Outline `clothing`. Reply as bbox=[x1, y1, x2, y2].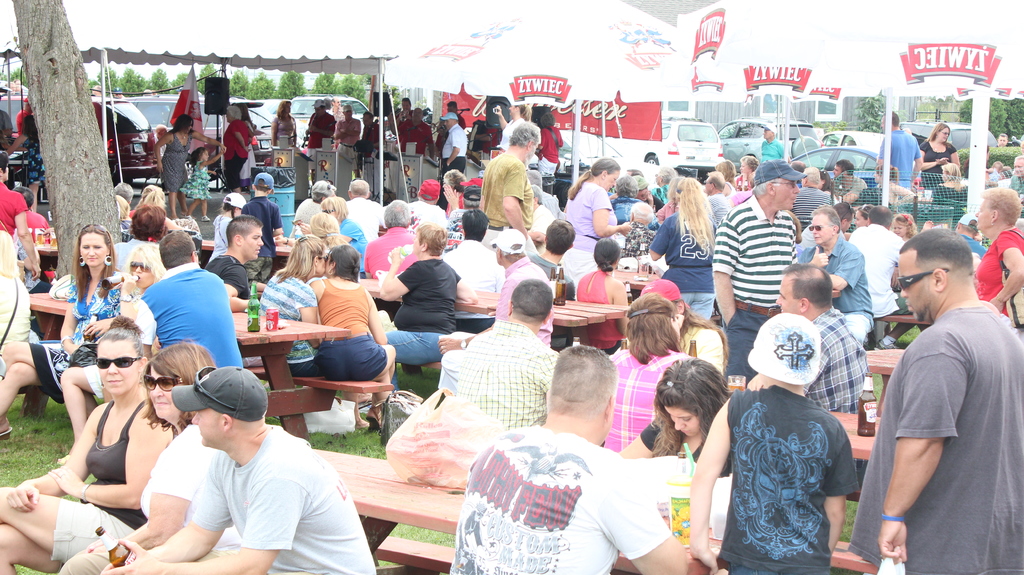
bbox=[438, 124, 472, 193].
